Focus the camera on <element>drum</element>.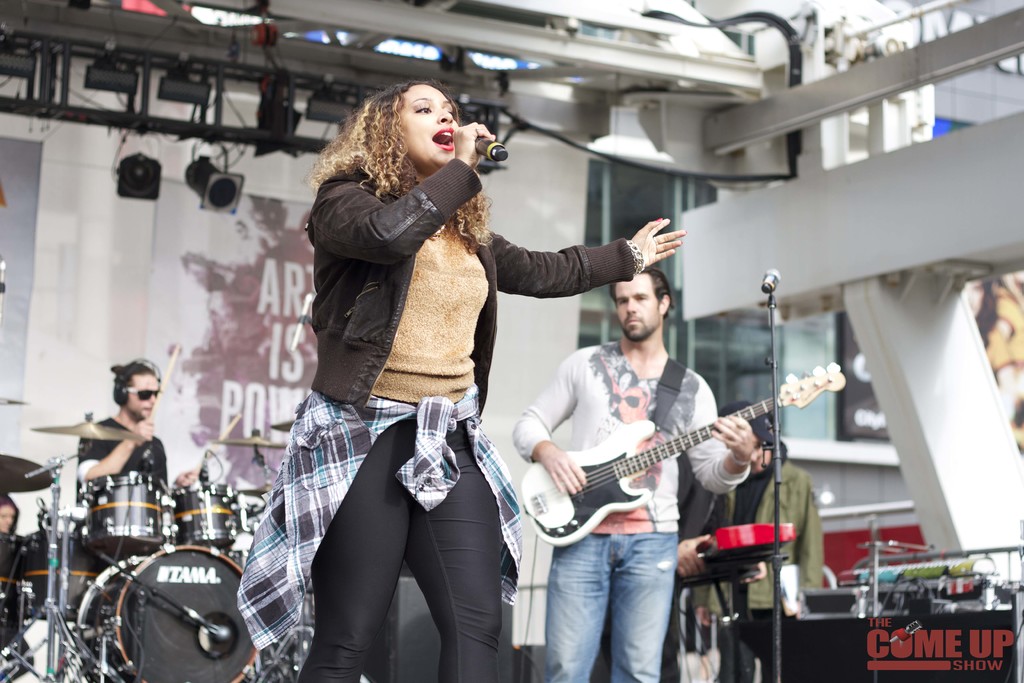
Focus region: {"left": 164, "top": 480, "right": 236, "bottom": 549}.
